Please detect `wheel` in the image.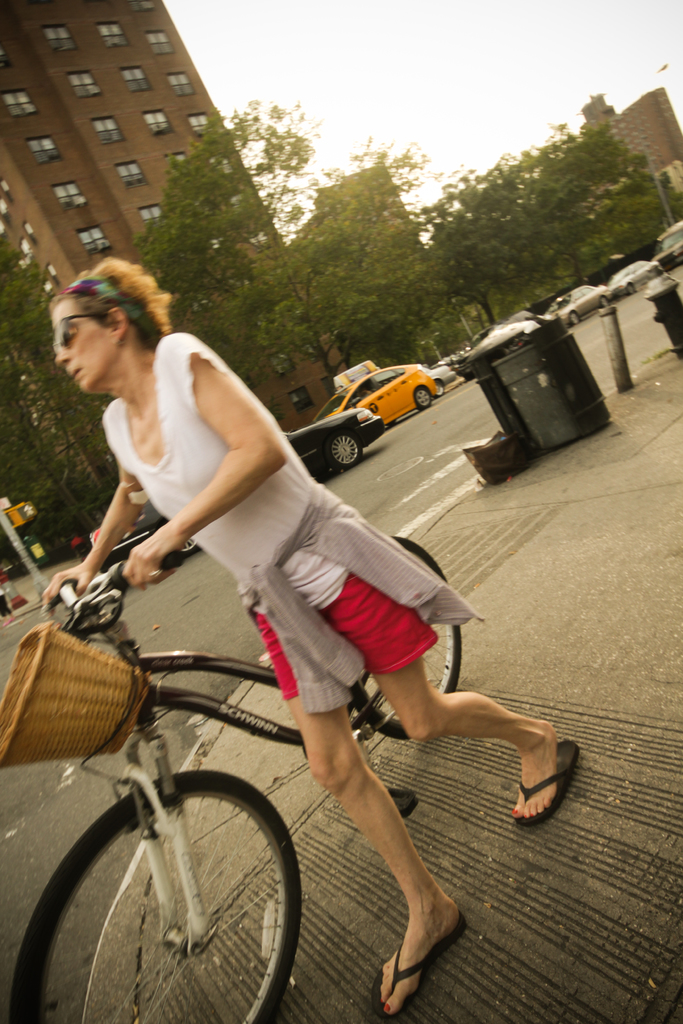
box(569, 312, 581, 326).
